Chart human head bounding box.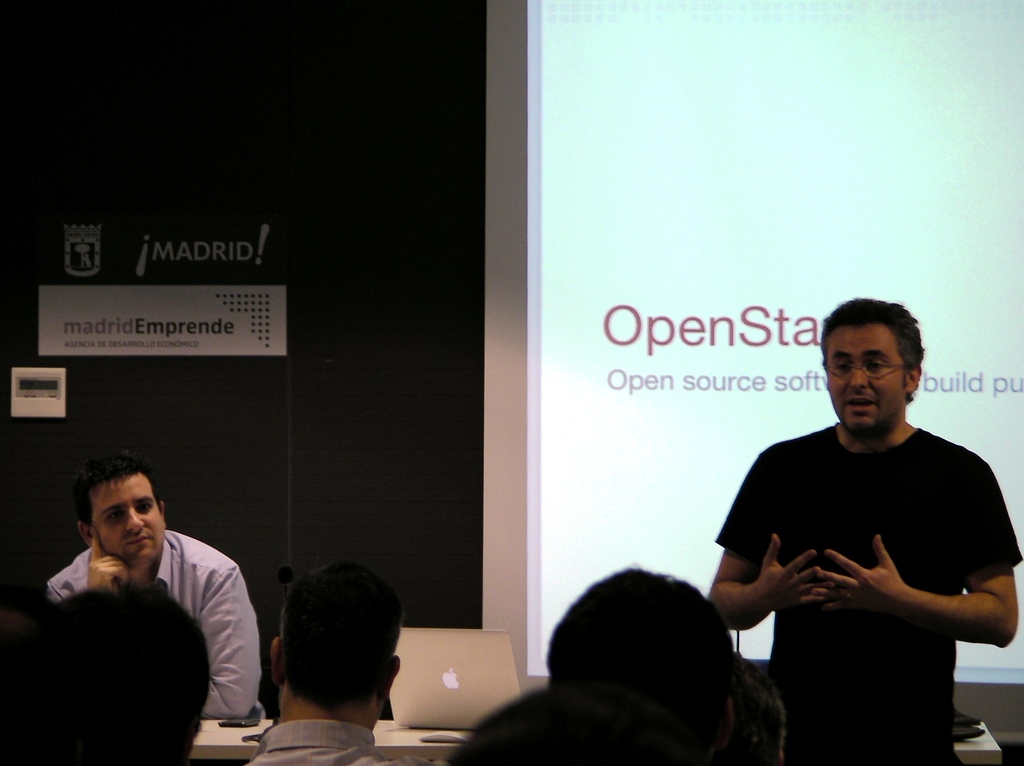
Charted: 443,685,694,765.
